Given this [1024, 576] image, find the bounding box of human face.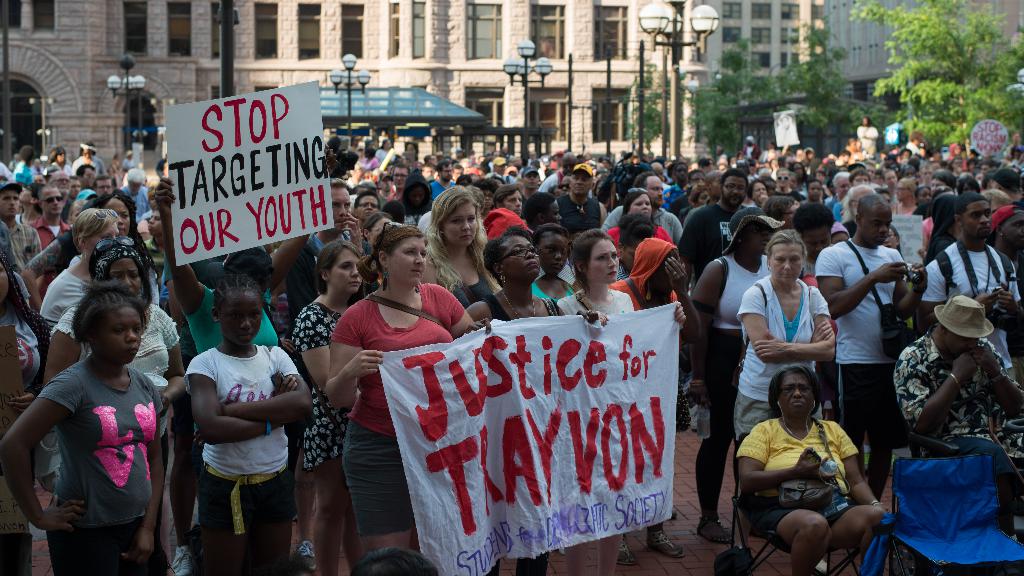
(x1=369, y1=220, x2=394, y2=245).
